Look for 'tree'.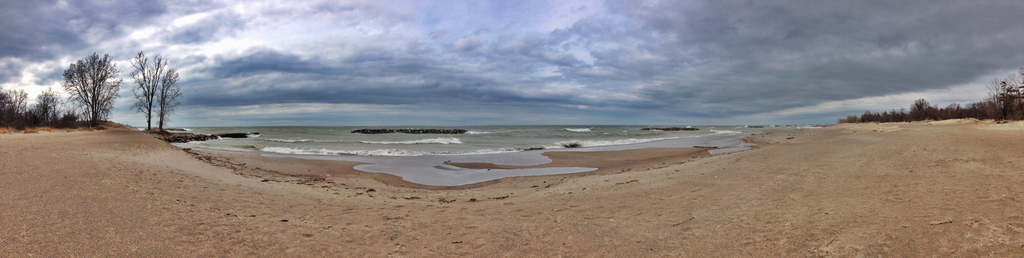
Found: select_region(130, 43, 168, 129).
